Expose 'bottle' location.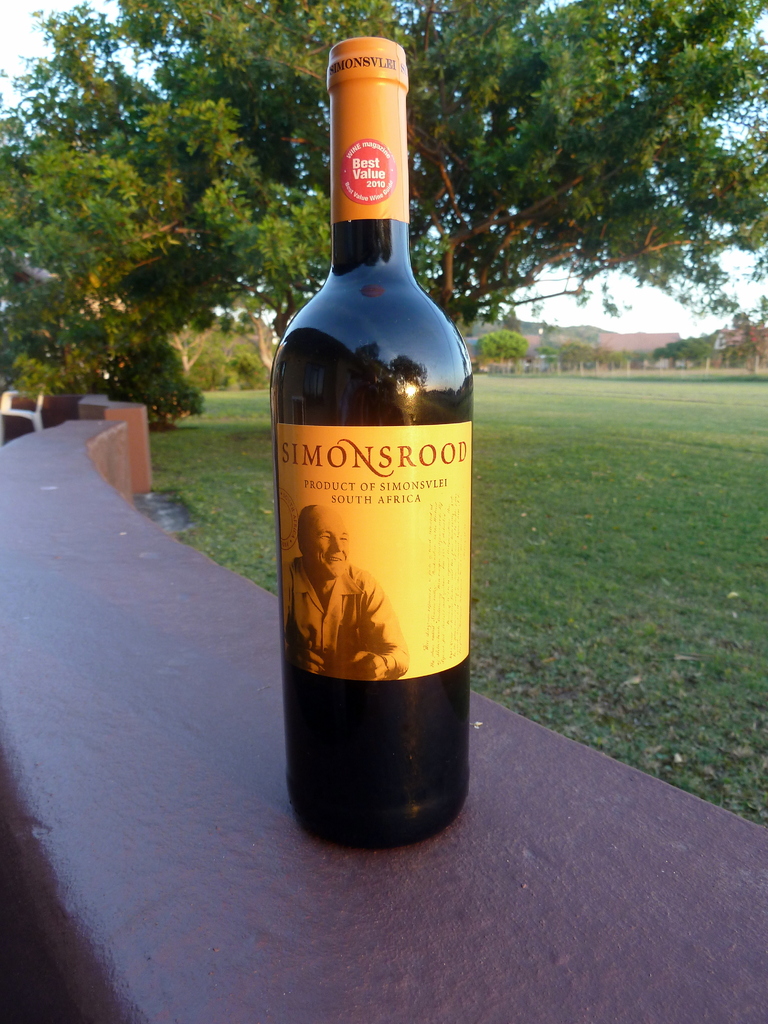
Exposed at locate(271, 24, 477, 826).
